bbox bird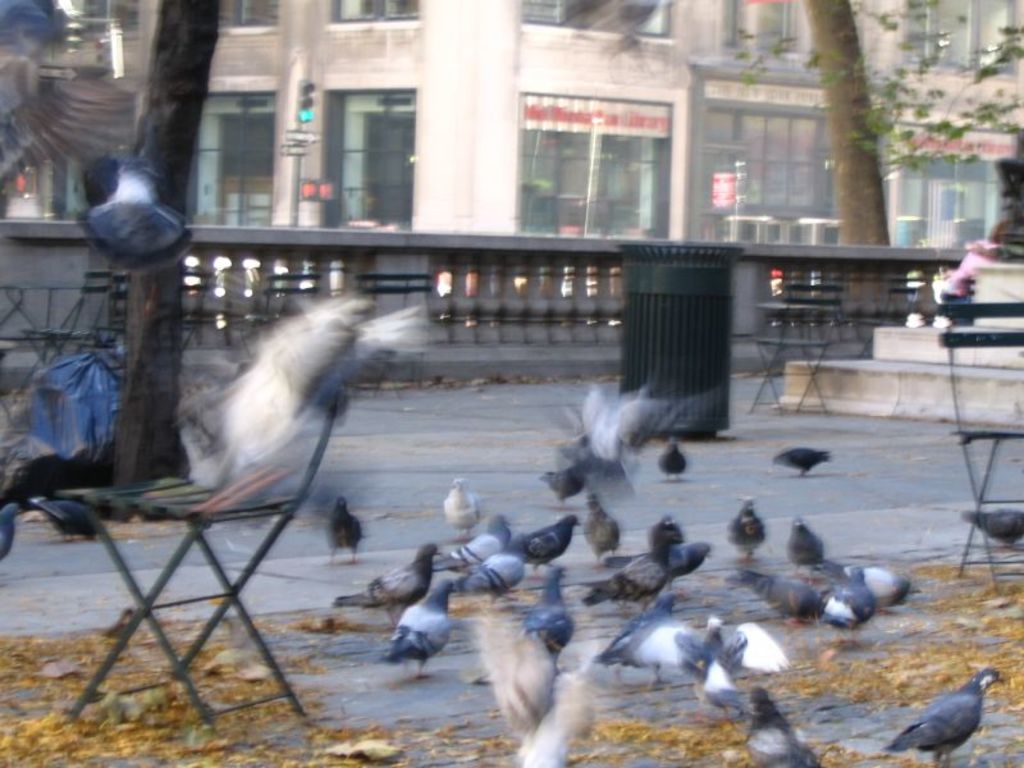
0, 0, 141, 223
